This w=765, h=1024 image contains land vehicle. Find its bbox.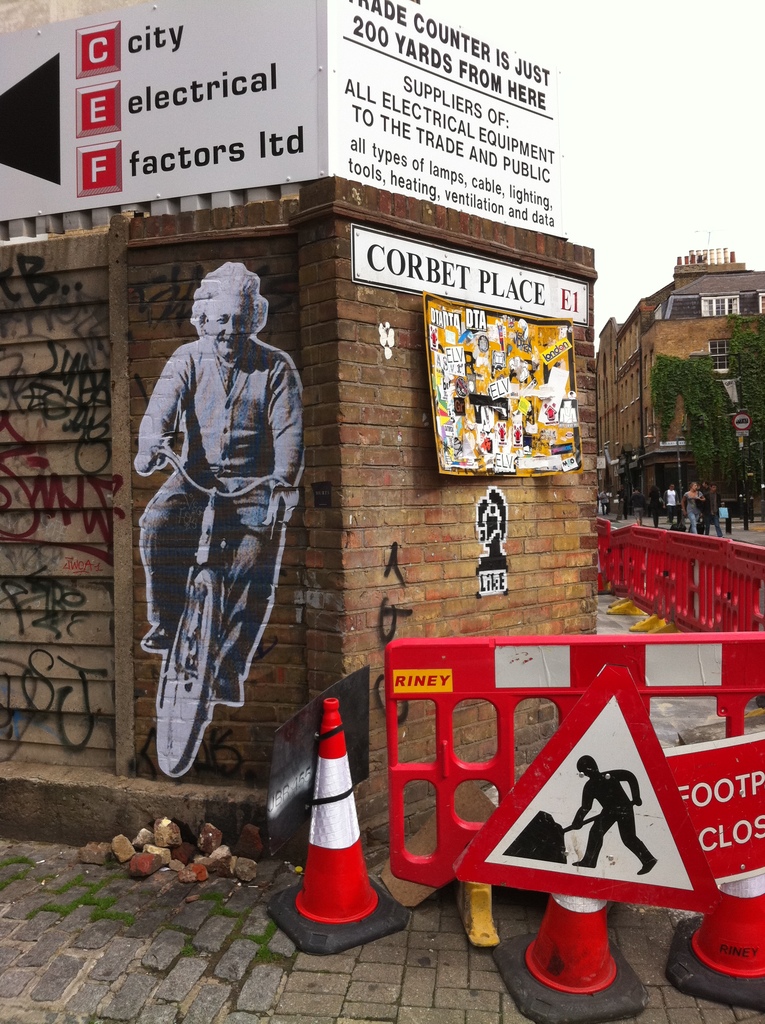
pyautogui.locateOnScreen(126, 429, 305, 790).
